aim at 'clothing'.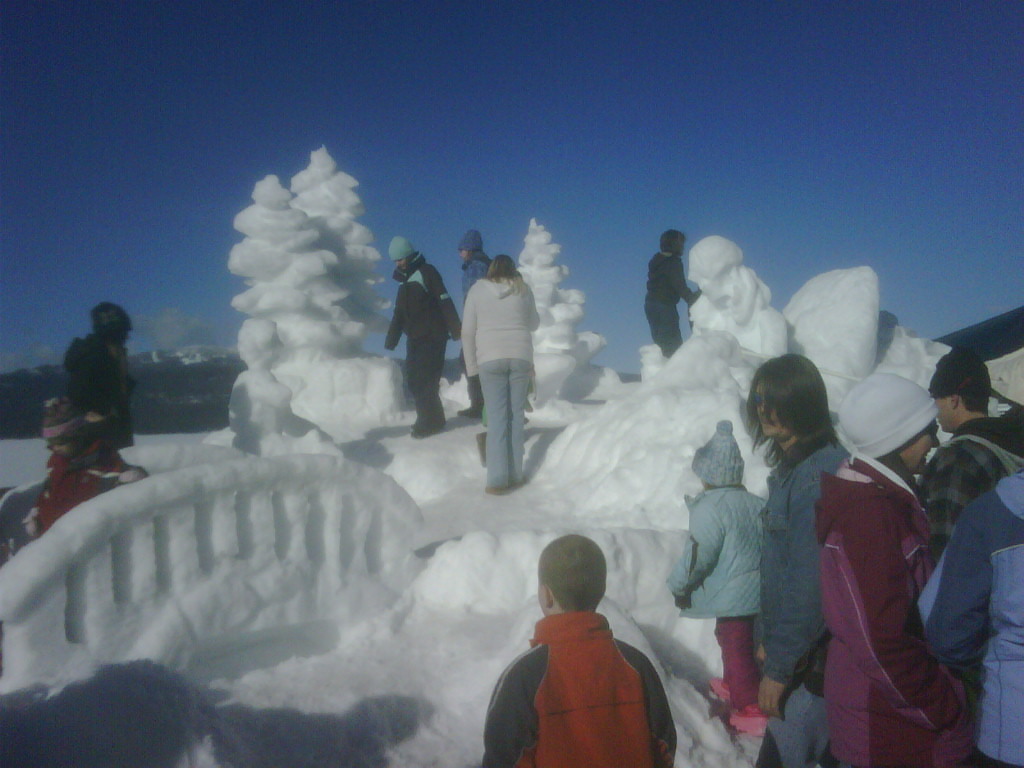
Aimed at rect(31, 437, 152, 529).
